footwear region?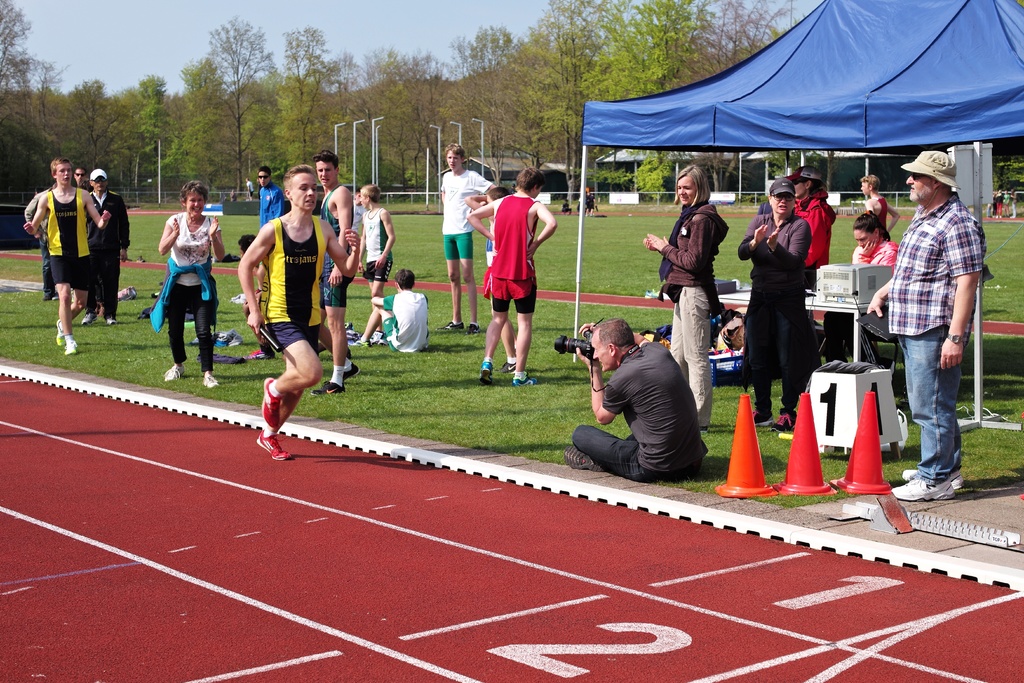
478,363,493,384
